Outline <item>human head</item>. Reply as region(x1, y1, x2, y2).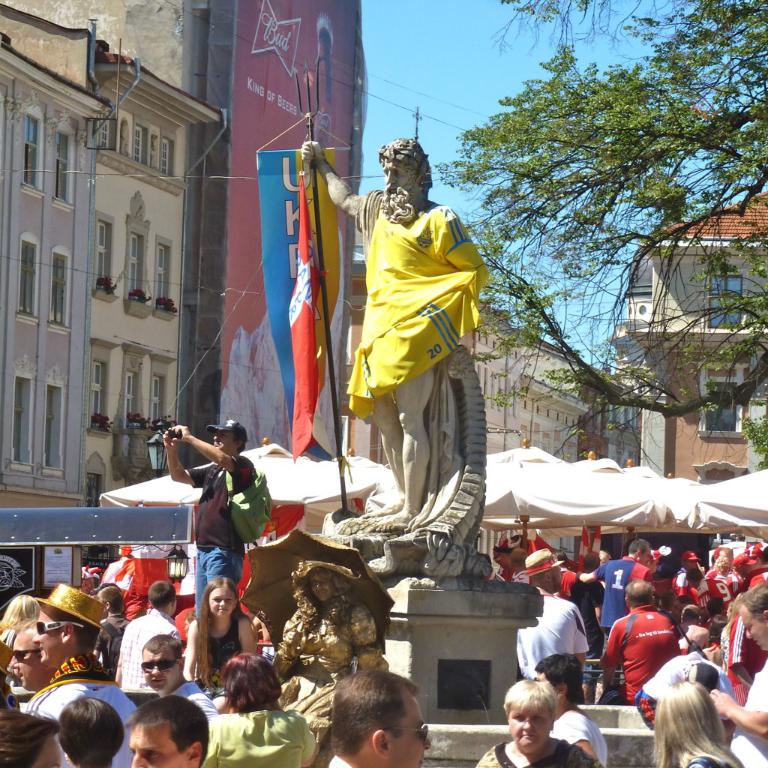
region(307, 572, 340, 604).
